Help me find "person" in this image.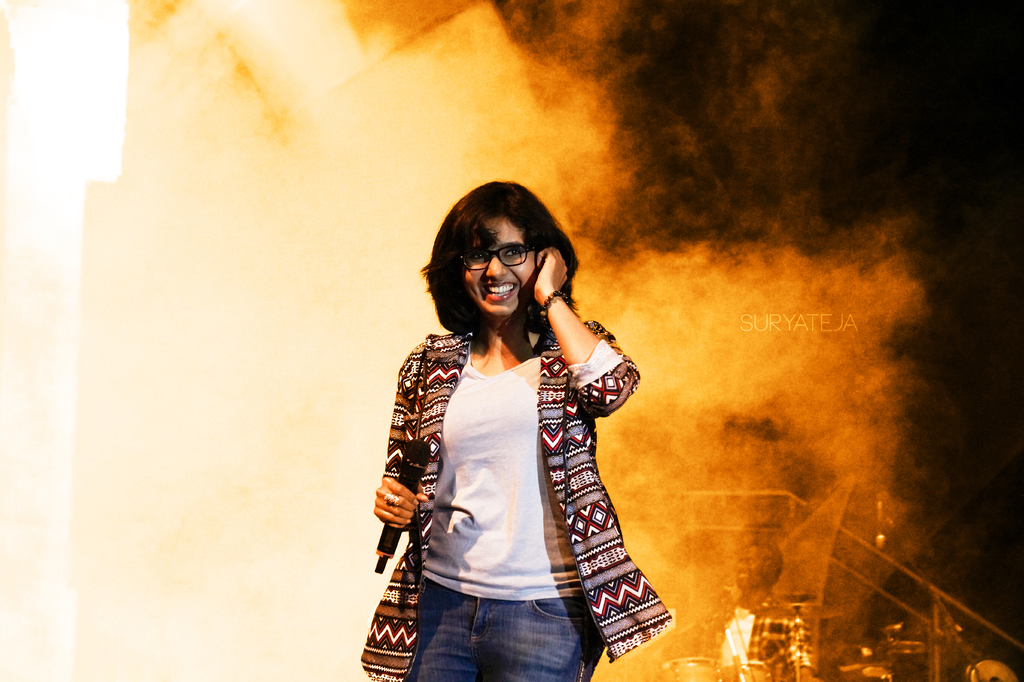
Found it: rect(359, 179, 671, 681).
